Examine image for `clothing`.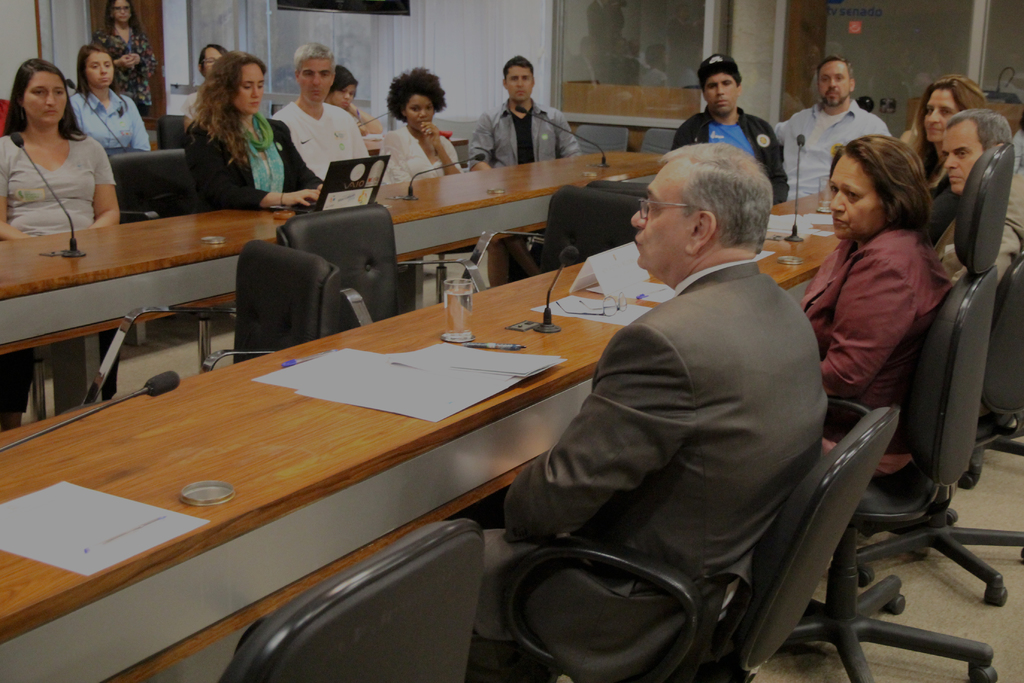
Examination result: {"left": 524, "top": 176, "right": 884, "bottom": 661}.
